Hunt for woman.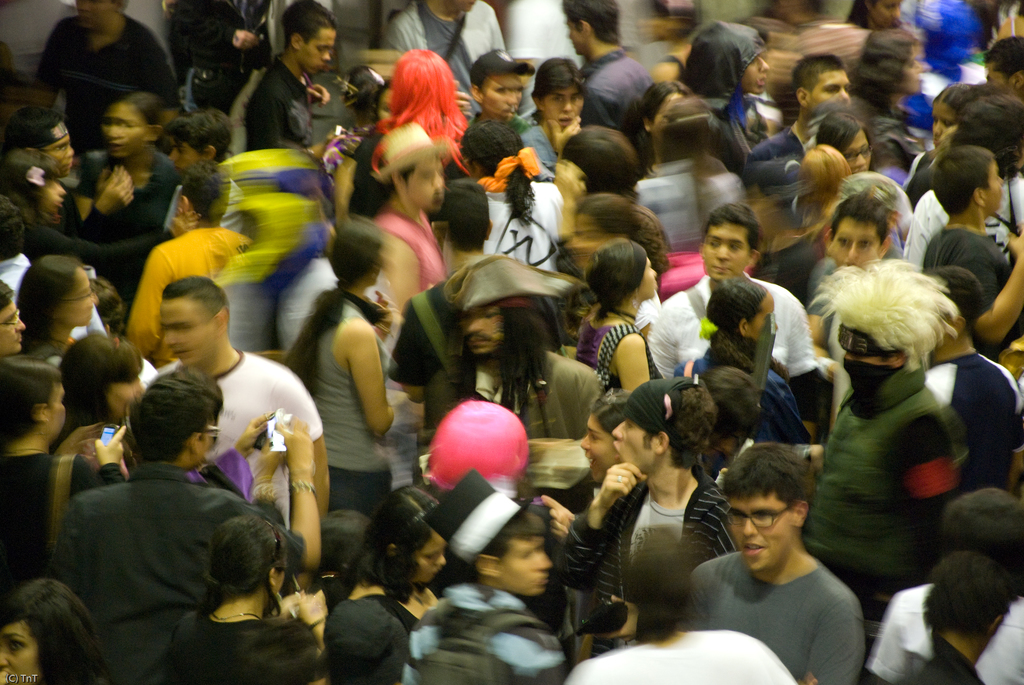
Hunted down at bbox=[68, 92, 188, 268].
